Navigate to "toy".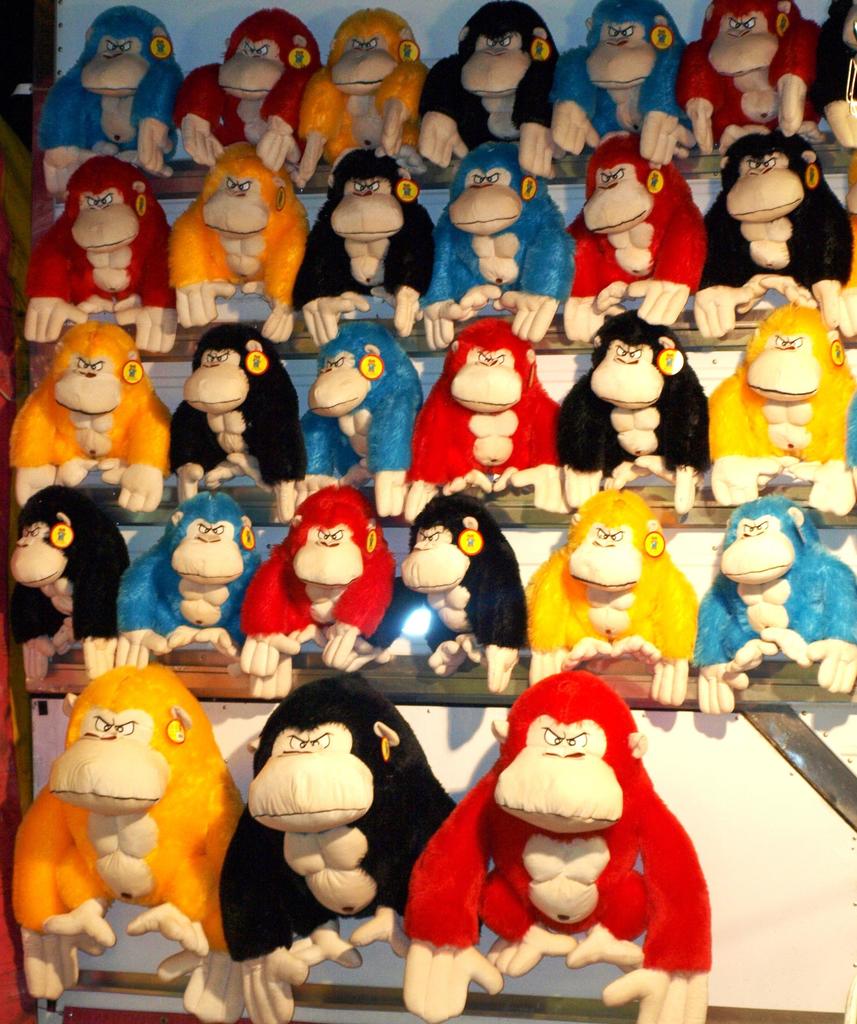
Navigation target: [817,0,856,154].
